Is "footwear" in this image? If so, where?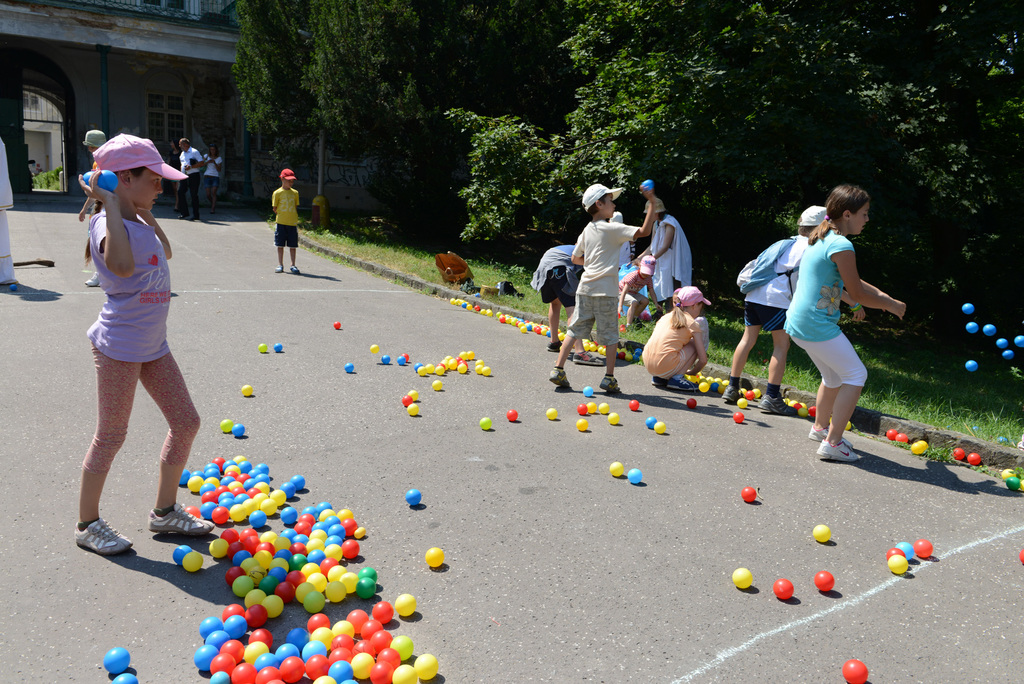
Yes, at detection(279, 266, 288, 273).
